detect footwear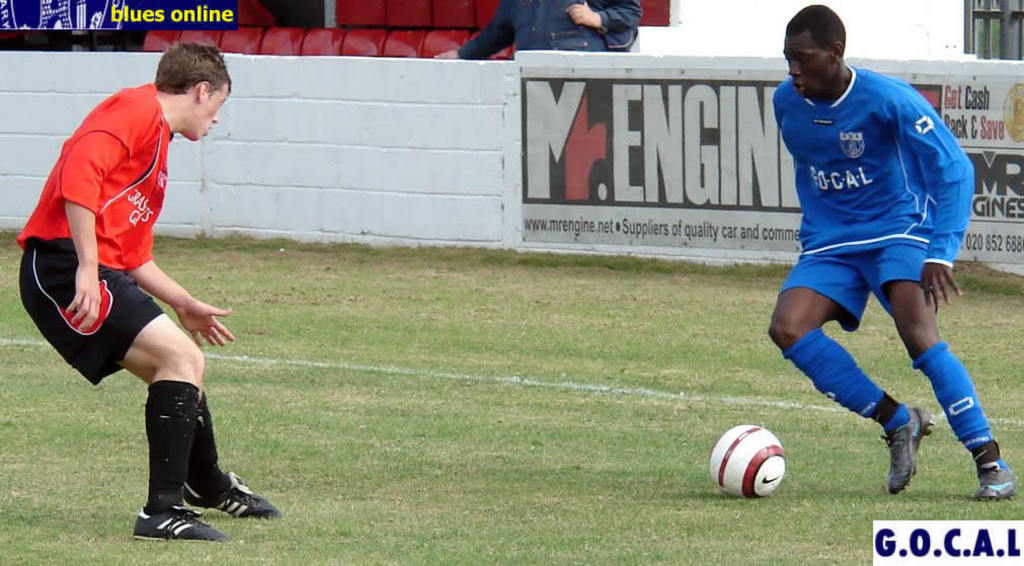
bbox(969, 457, 1019, 503)
